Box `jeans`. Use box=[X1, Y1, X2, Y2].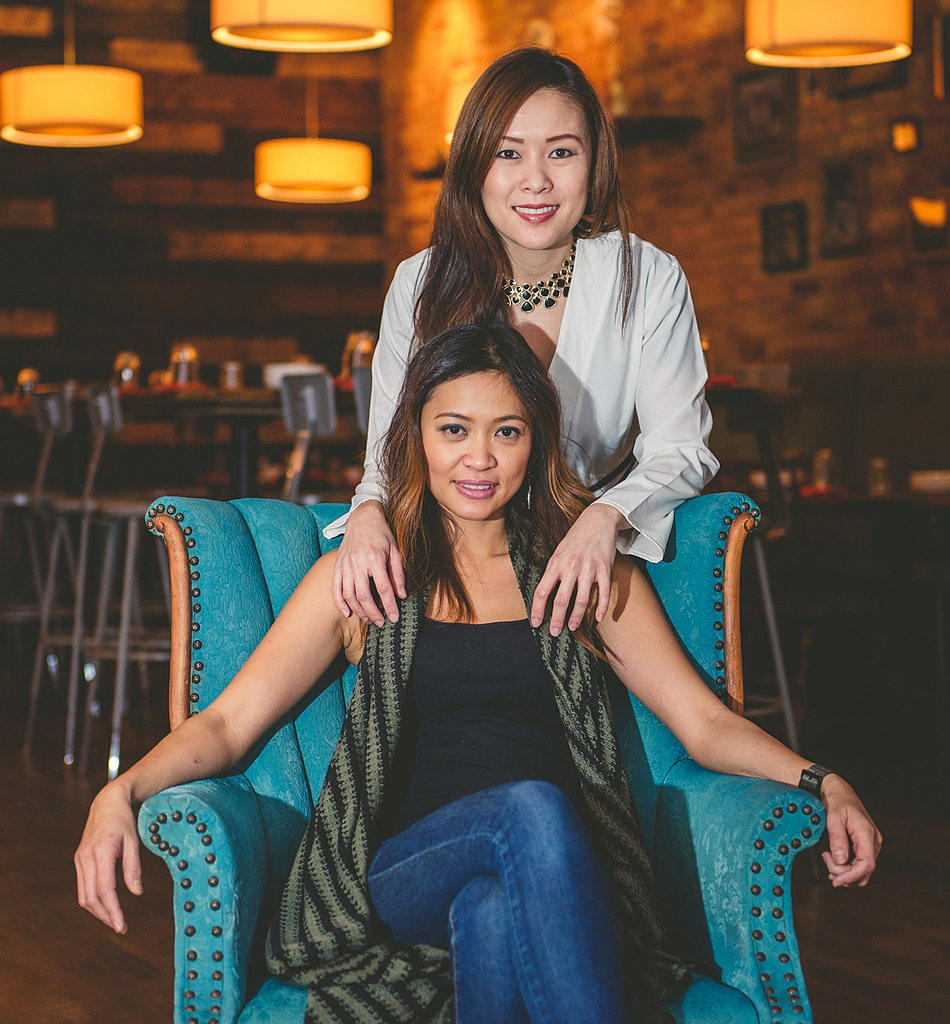
box=[362, 762, 664, 1010].
